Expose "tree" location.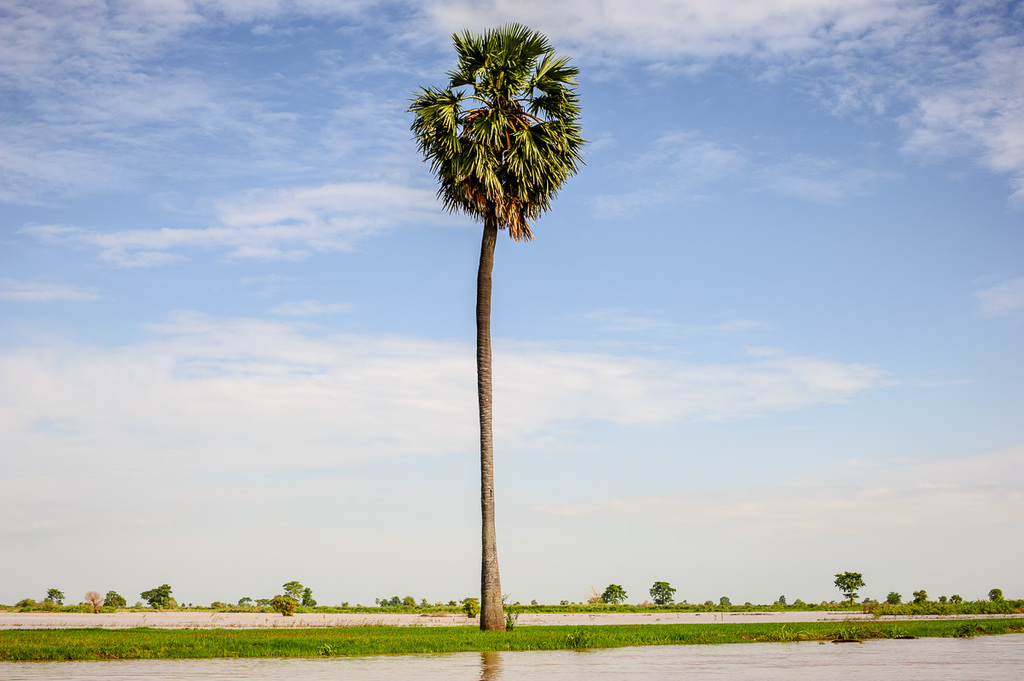
Exposed at x1=270 y1=593 x2=301 y2=616.
